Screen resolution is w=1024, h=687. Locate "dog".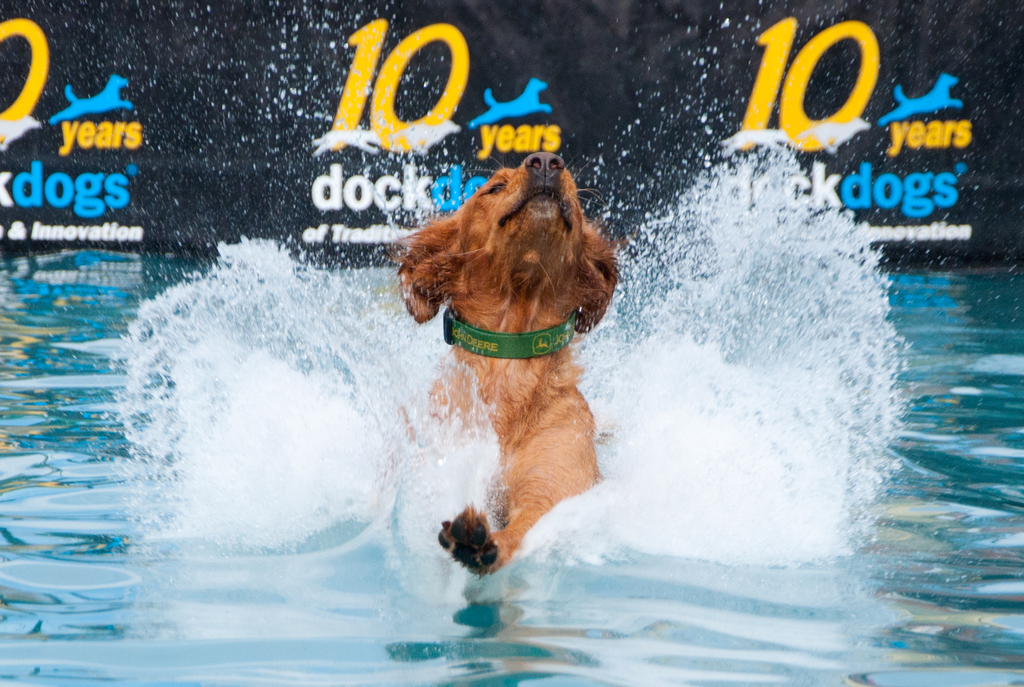
[x1=392, y1=150, x2=623, y2=578].
